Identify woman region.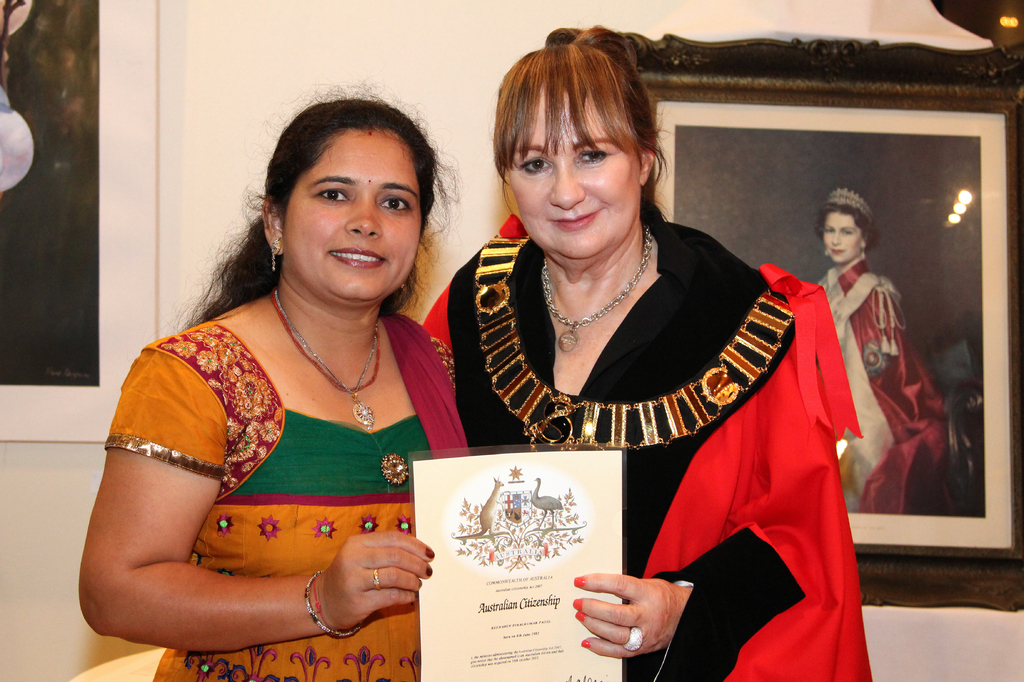
Region: 808,183,955,512.
